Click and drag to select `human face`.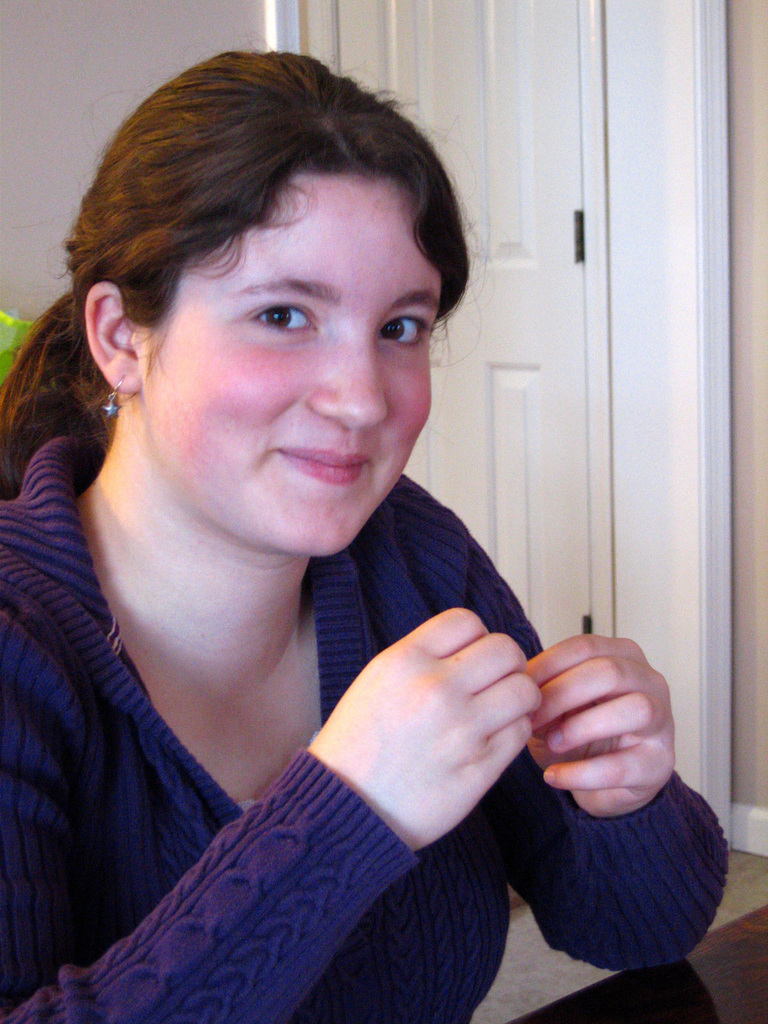
Selection: detection(141, 170, 435, 557).
